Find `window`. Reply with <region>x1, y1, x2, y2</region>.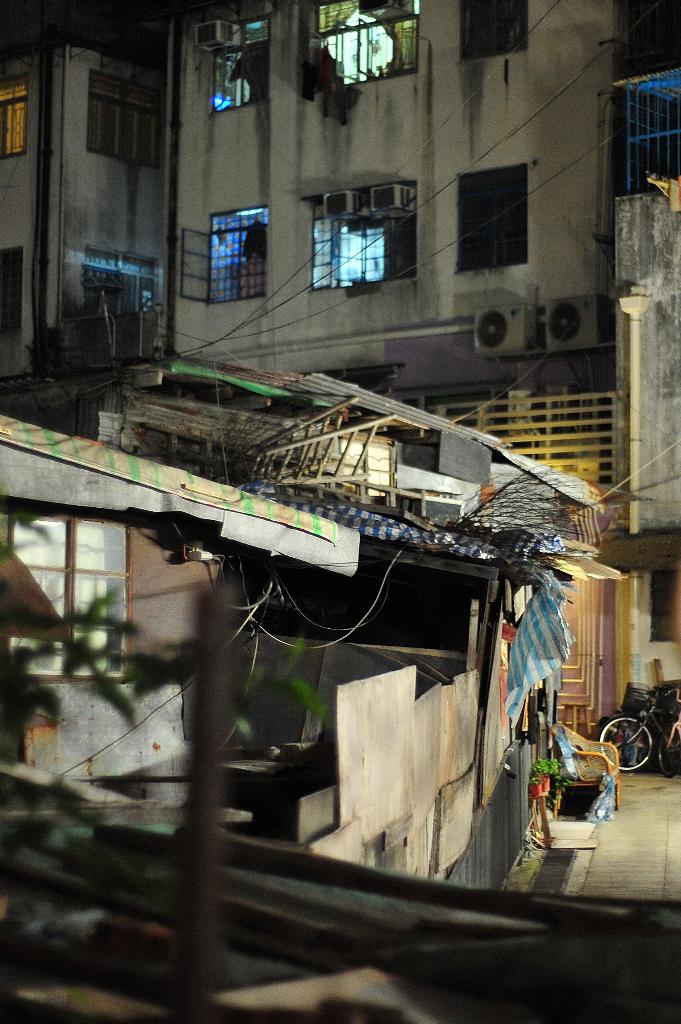
<region>459, 0, 527, 58</region>.
